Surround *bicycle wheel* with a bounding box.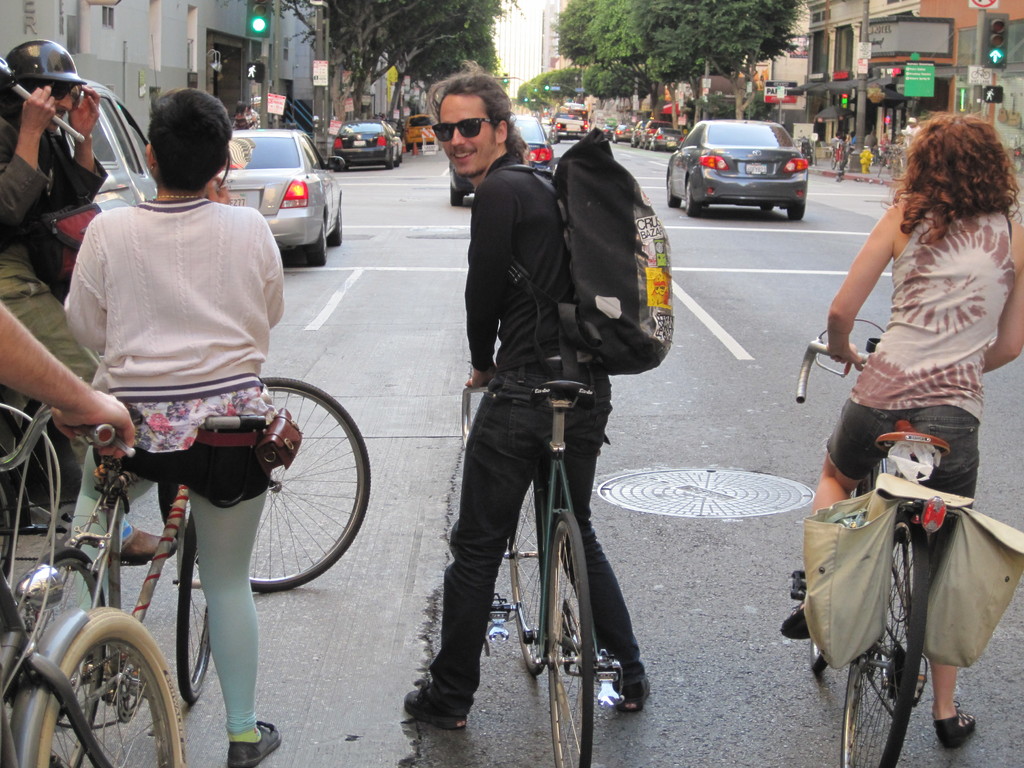
bbox=[806, 466, 876, 679].
